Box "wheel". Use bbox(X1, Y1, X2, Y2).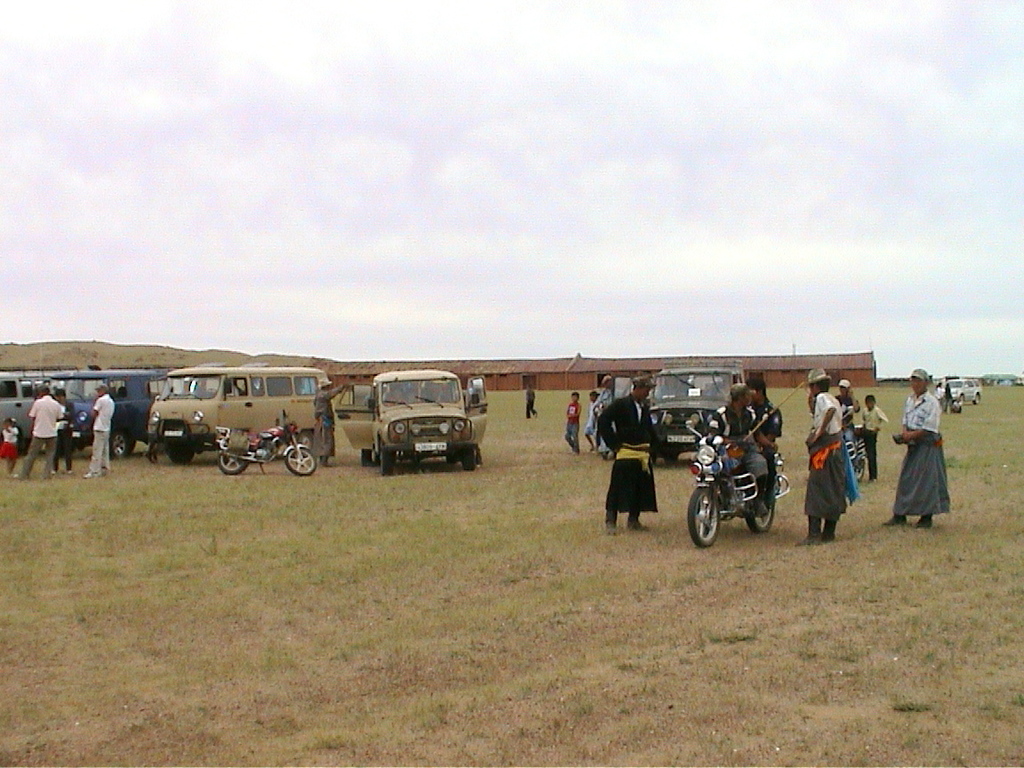
bbox(362, 452, 373, 465).
